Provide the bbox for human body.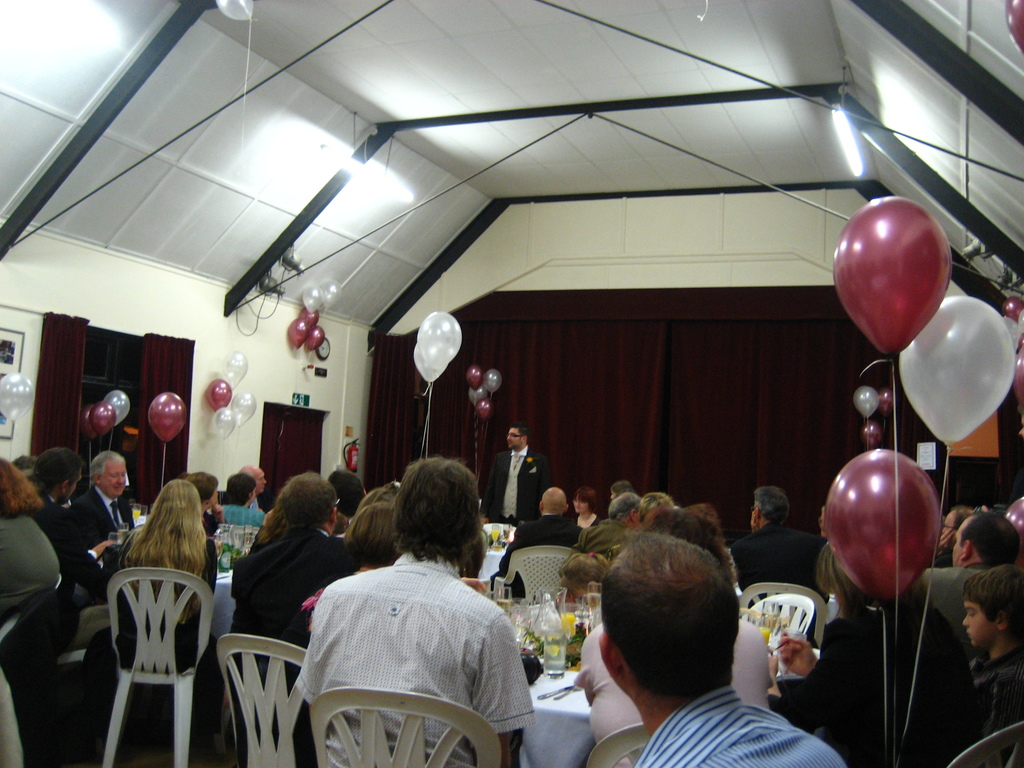
bbox=[633, 681, 852, 767].
